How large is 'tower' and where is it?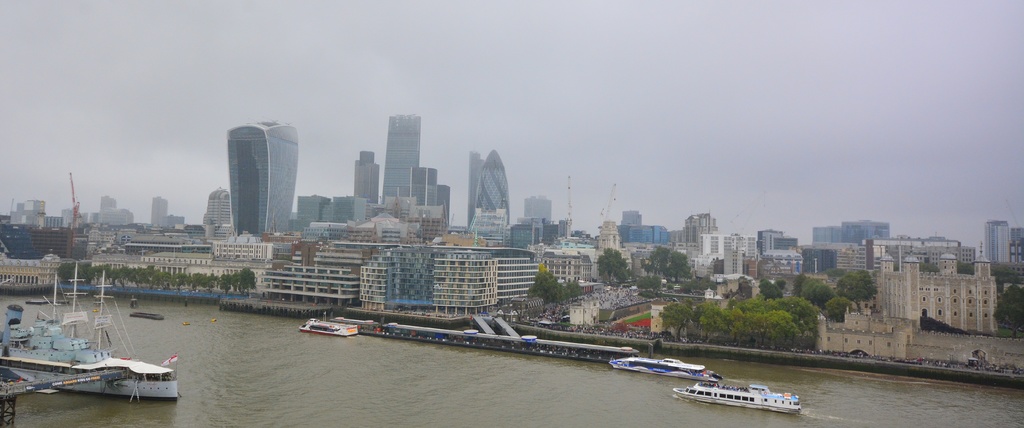
Bounding box: 465 149 486 225.
